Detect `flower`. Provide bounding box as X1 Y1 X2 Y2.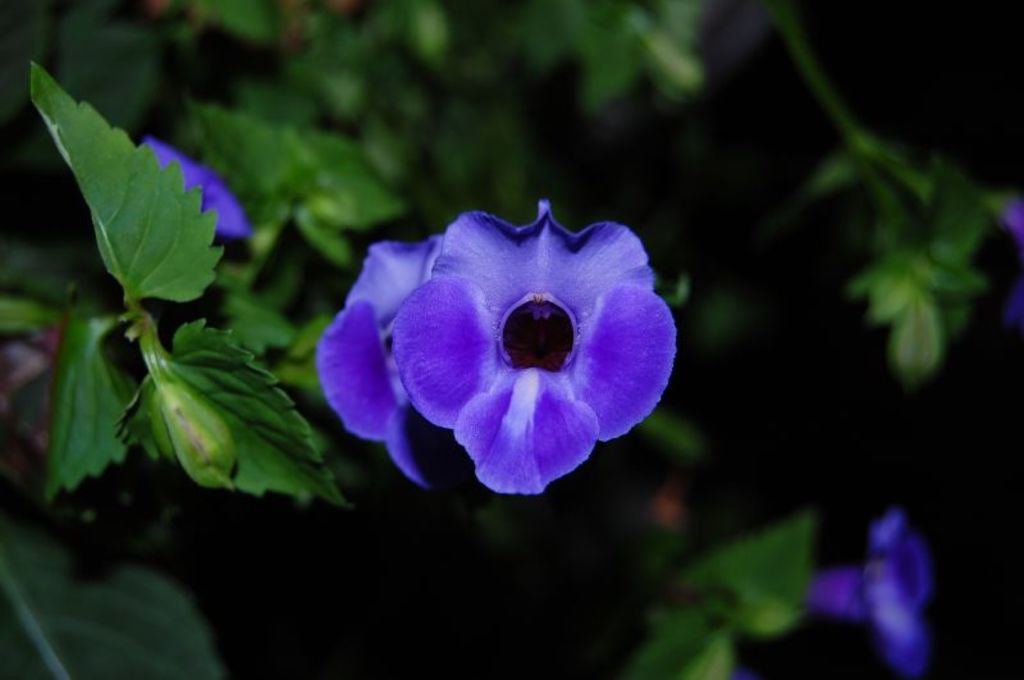
319 196 687 488.
